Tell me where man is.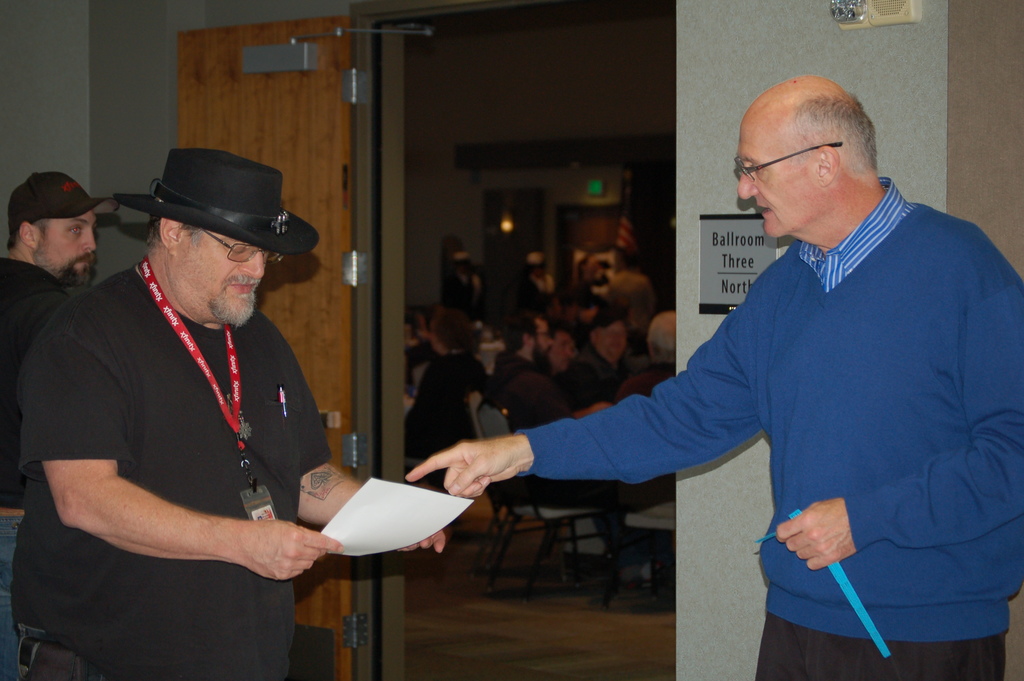
man is at crop(394, 299, 495, 550).
